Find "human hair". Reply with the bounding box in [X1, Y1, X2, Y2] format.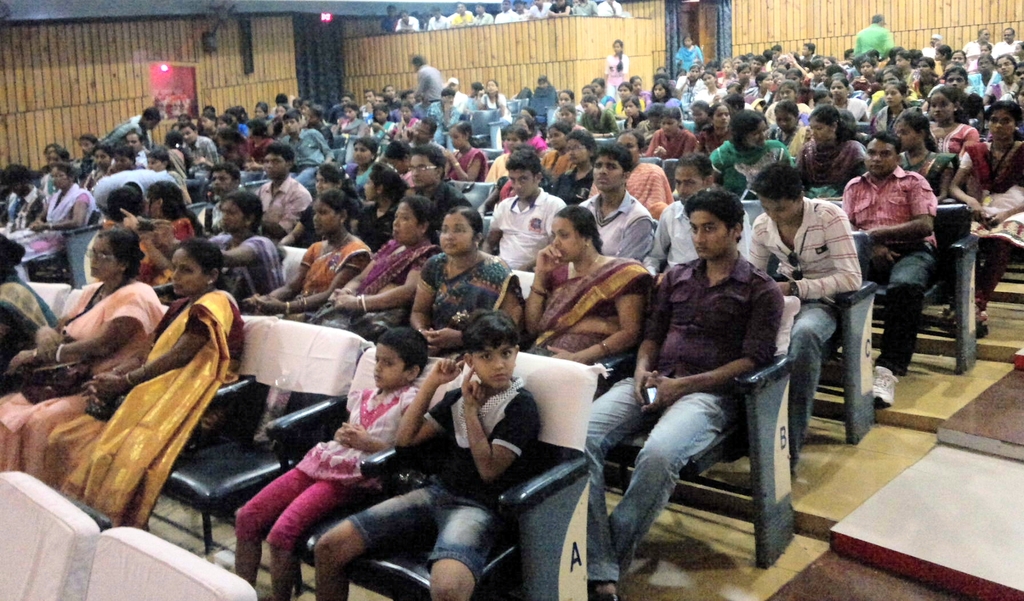
[553, 206, 601, 255].
